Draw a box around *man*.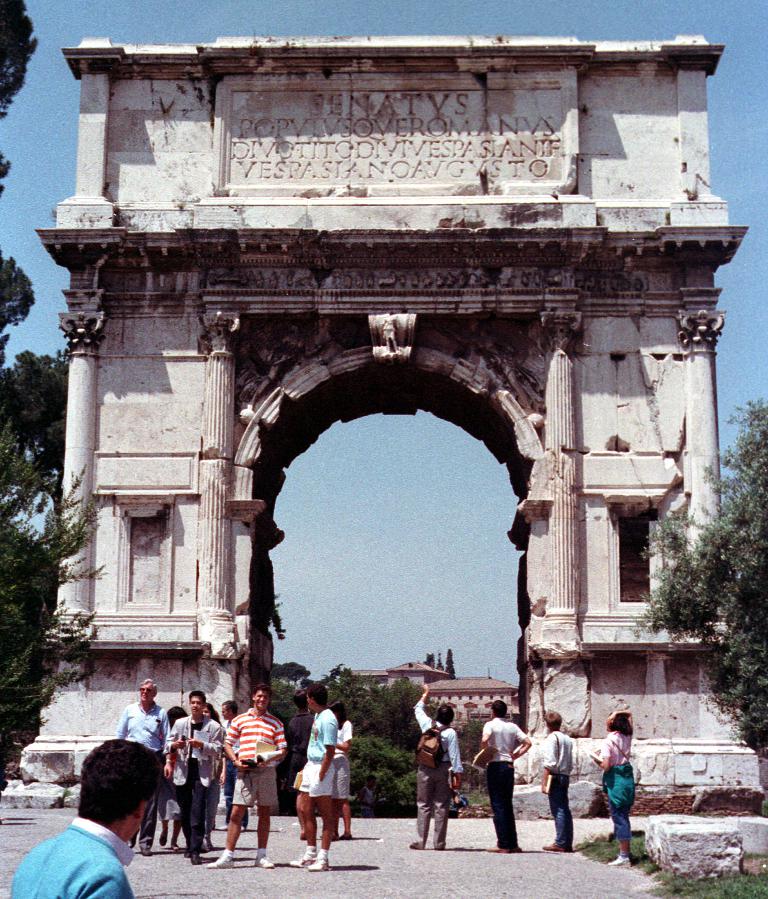
rect(534, 712, 579, 858).
